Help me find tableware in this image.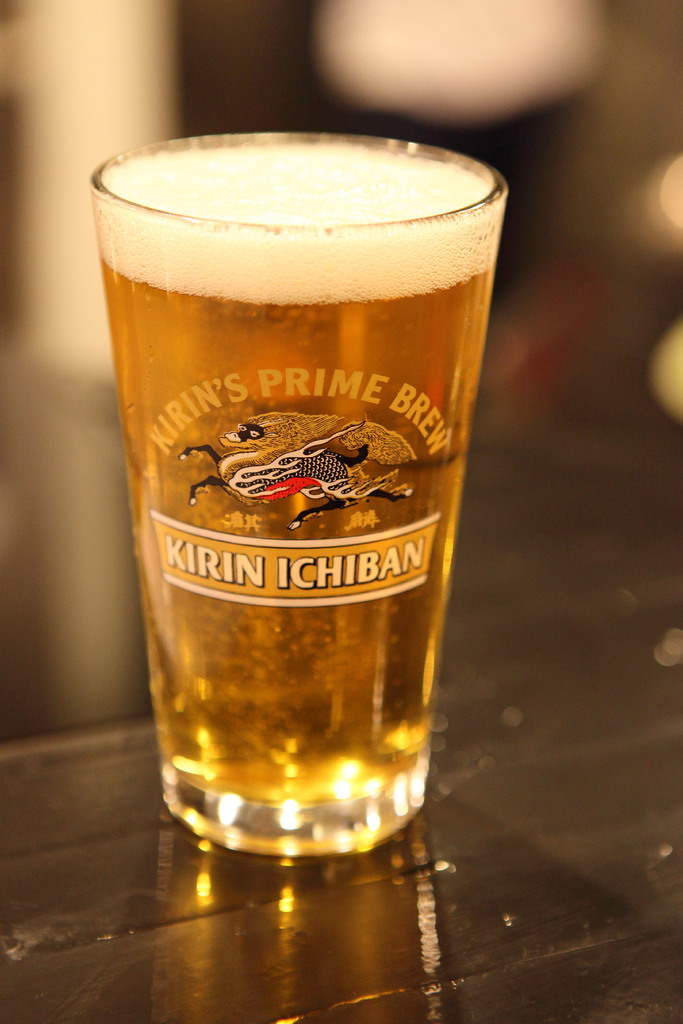
Found it: [x1=115, y1=235, x2=502, y2=869].
